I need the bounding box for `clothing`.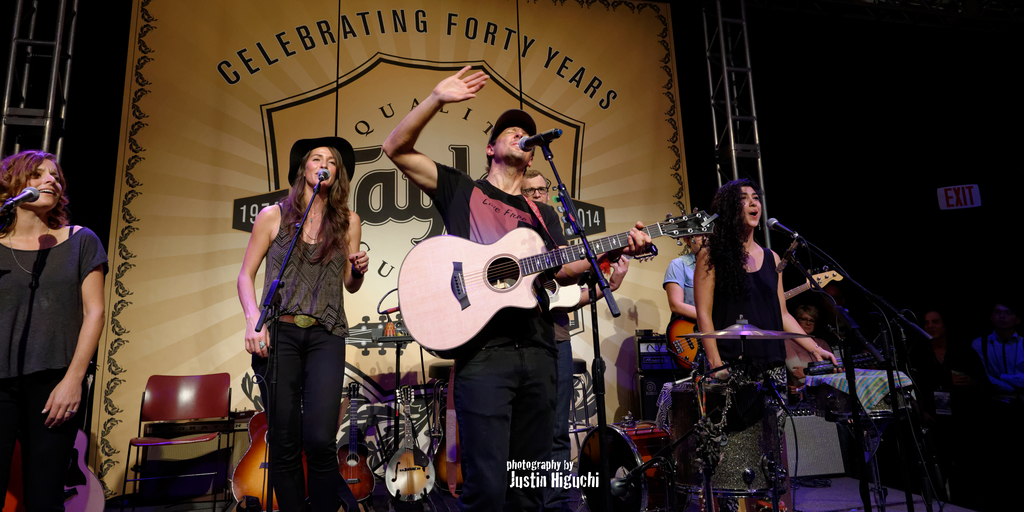
Here it is: detection(16, 187, 102, 457).
